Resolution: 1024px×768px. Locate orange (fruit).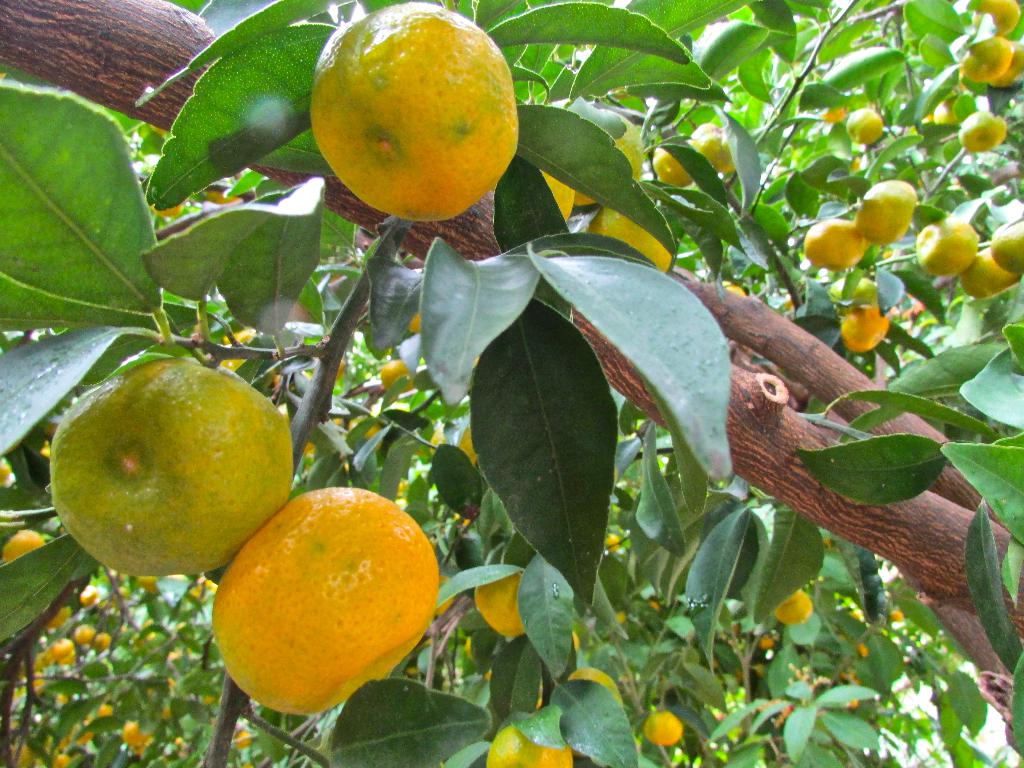
(left=220, top=489, right=435, bottom=707).
